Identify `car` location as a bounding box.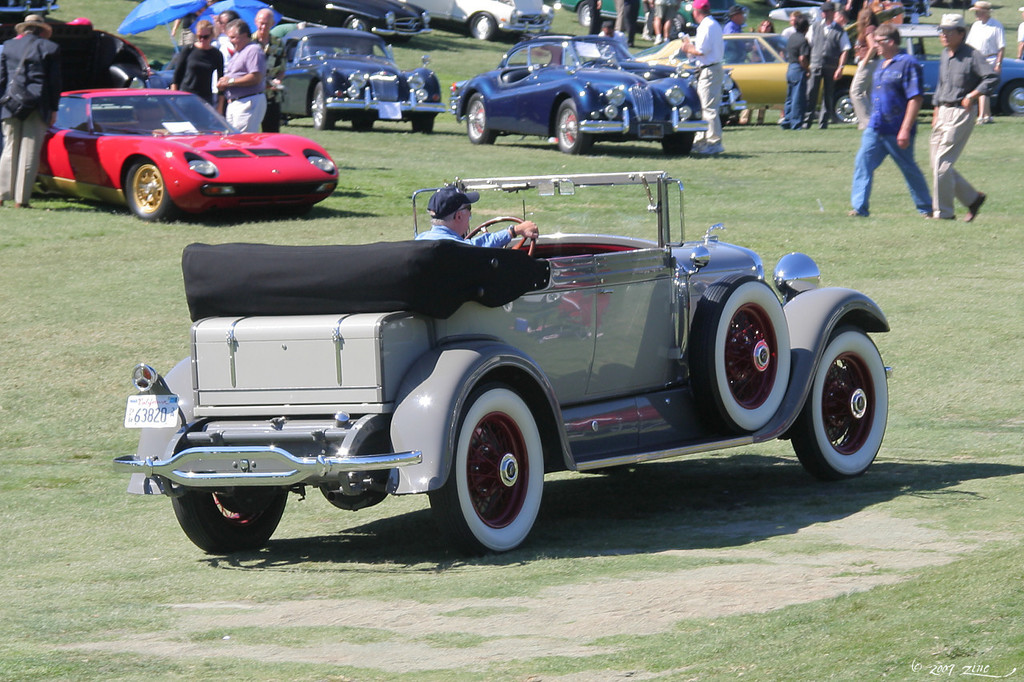
box(562, 0, 745, 30).
